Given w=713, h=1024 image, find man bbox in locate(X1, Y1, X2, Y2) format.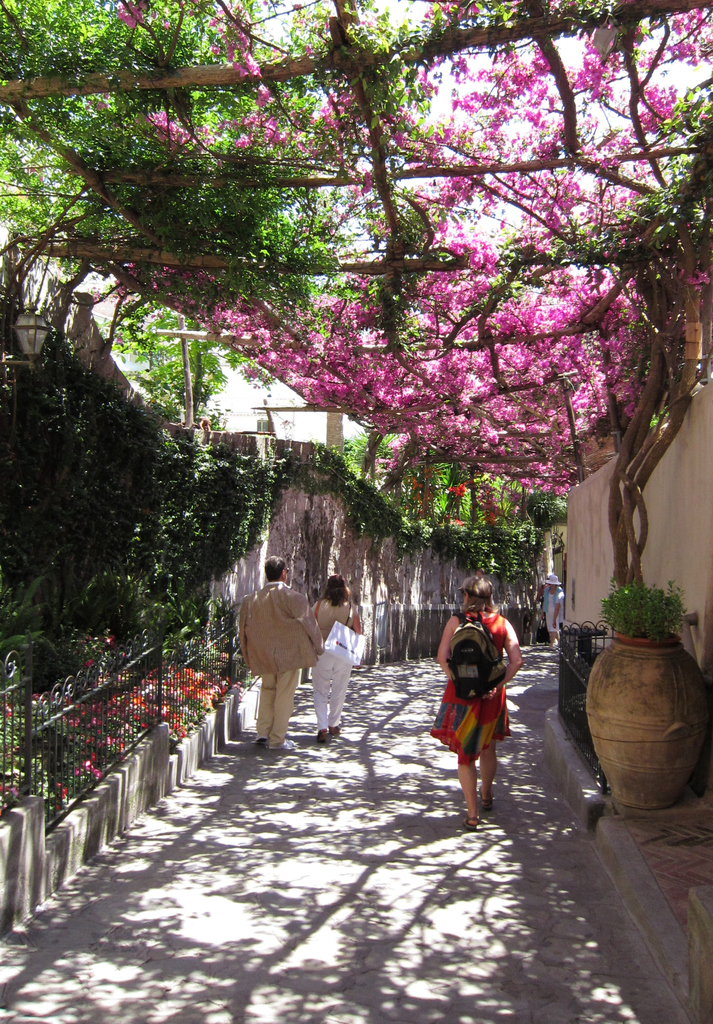
locate(239, 550, 324, 753).
